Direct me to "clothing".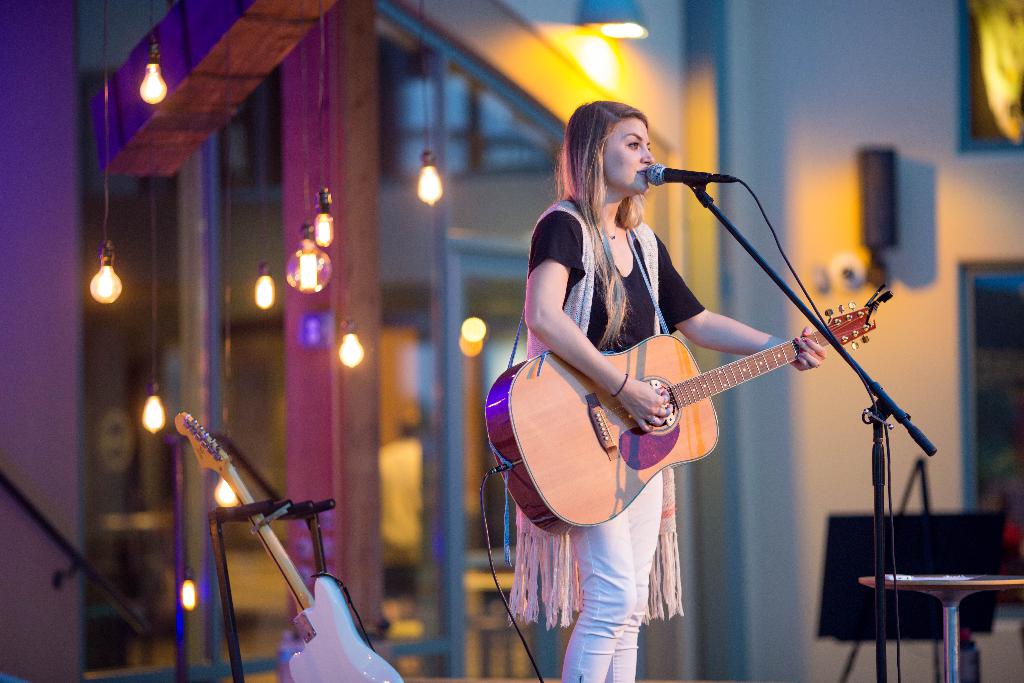
Direction: box=[513, 199, 730, 682].
